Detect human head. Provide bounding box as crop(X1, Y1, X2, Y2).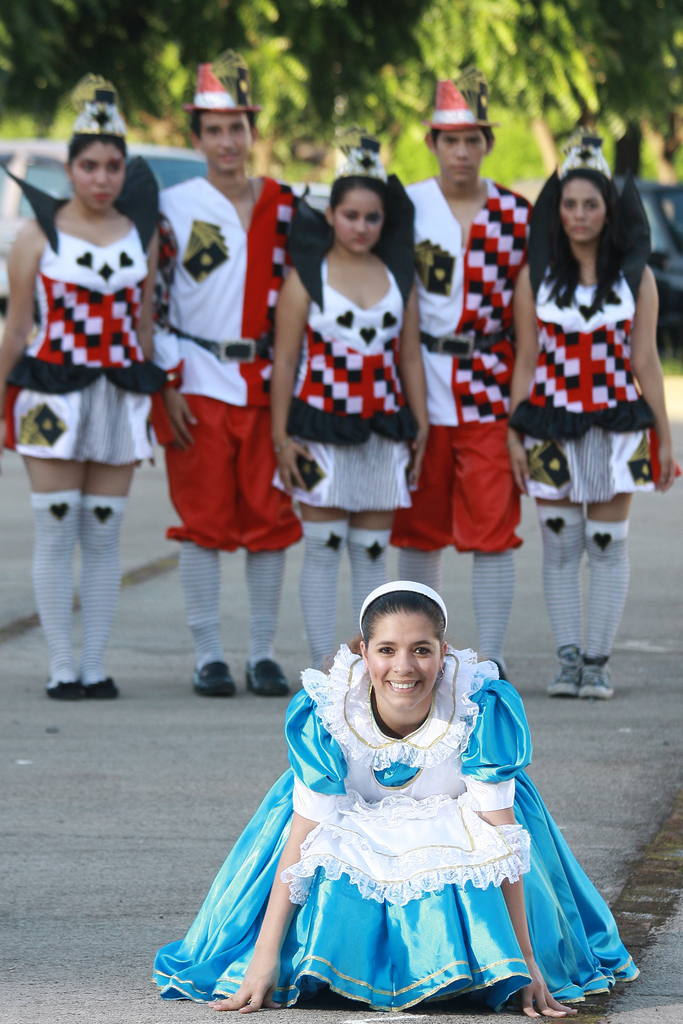
crop(325, 160, 399, 258).
